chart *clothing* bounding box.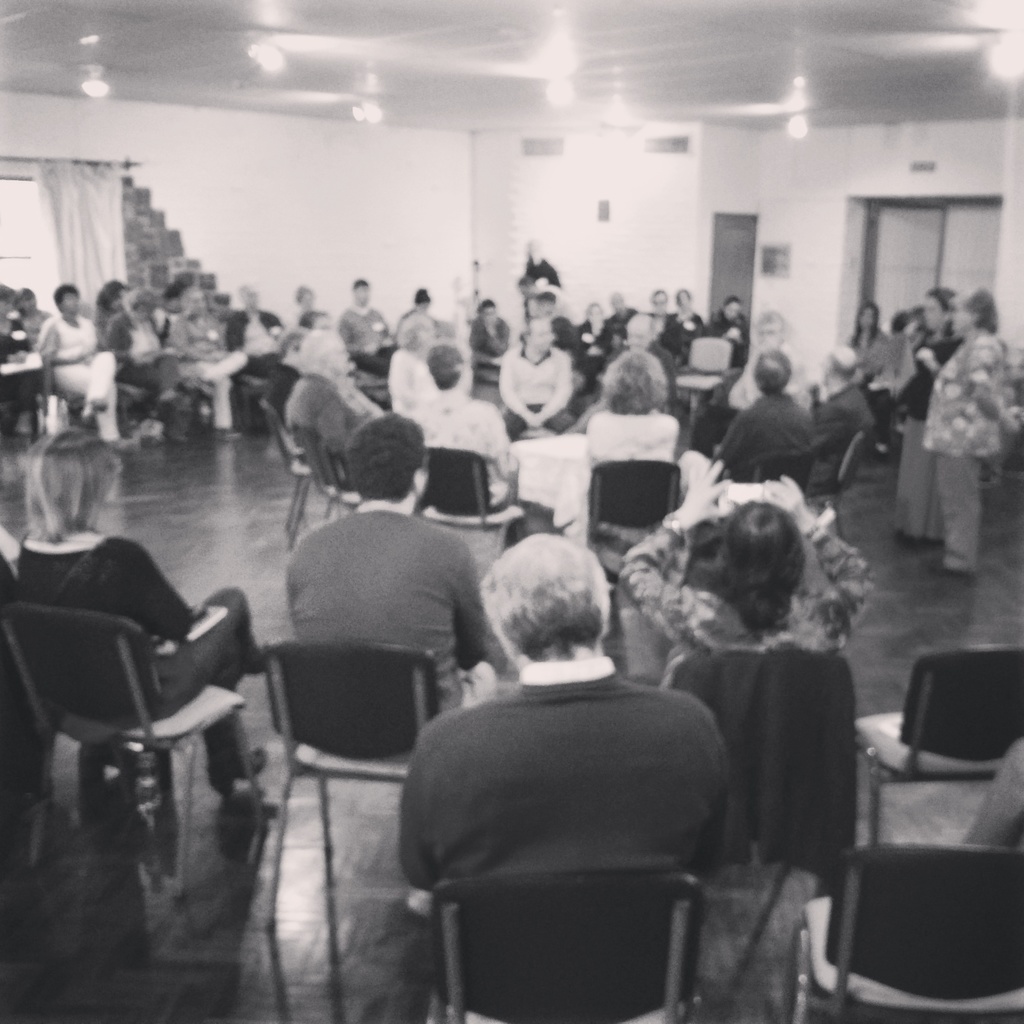
Charted: 567, 318, 605, 370.
